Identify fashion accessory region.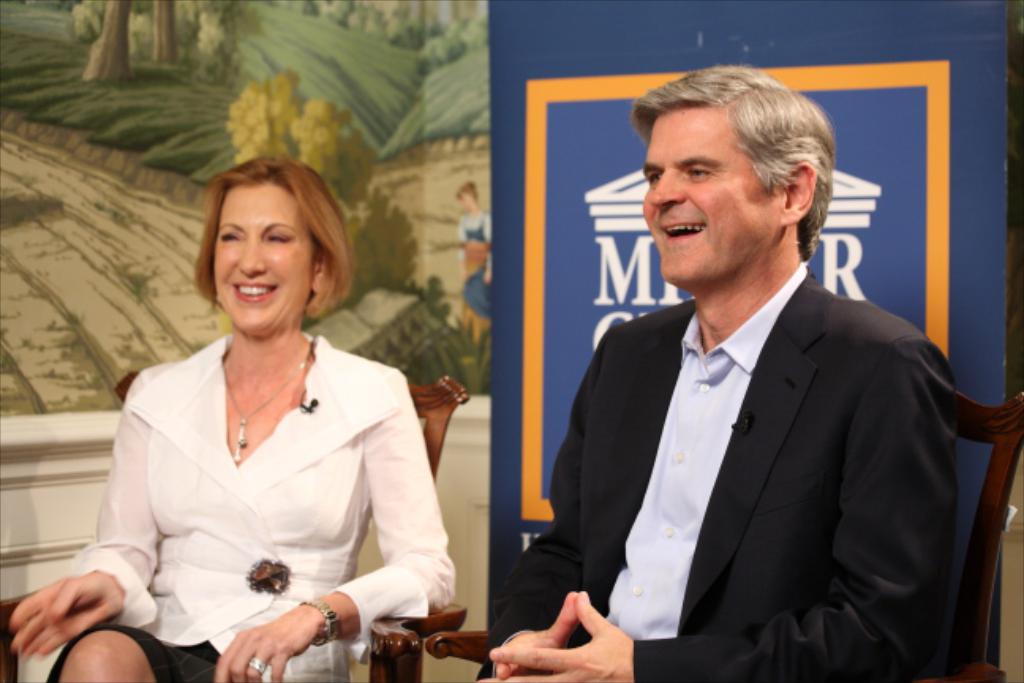
Region: bbox(299, 599, 338, 643).
